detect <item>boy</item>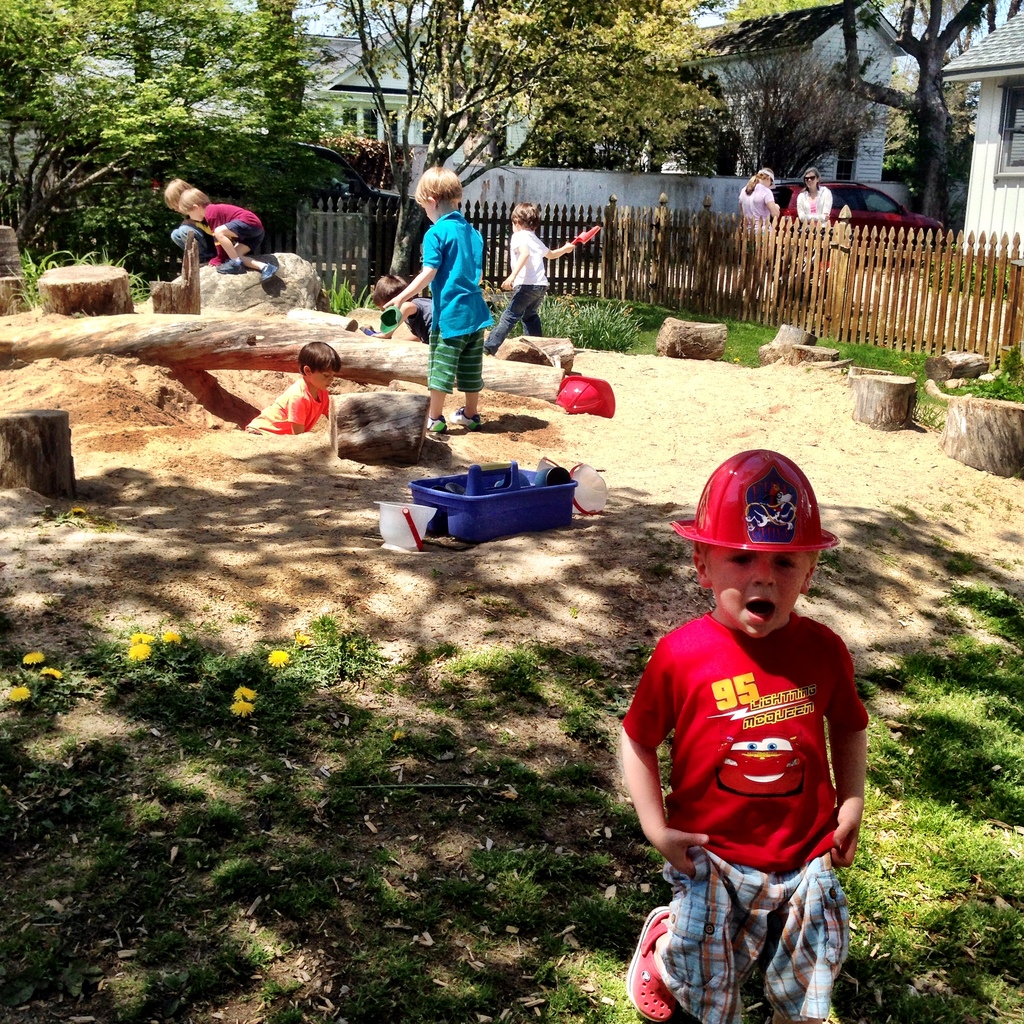
region(608, 472, 888, 1018)
